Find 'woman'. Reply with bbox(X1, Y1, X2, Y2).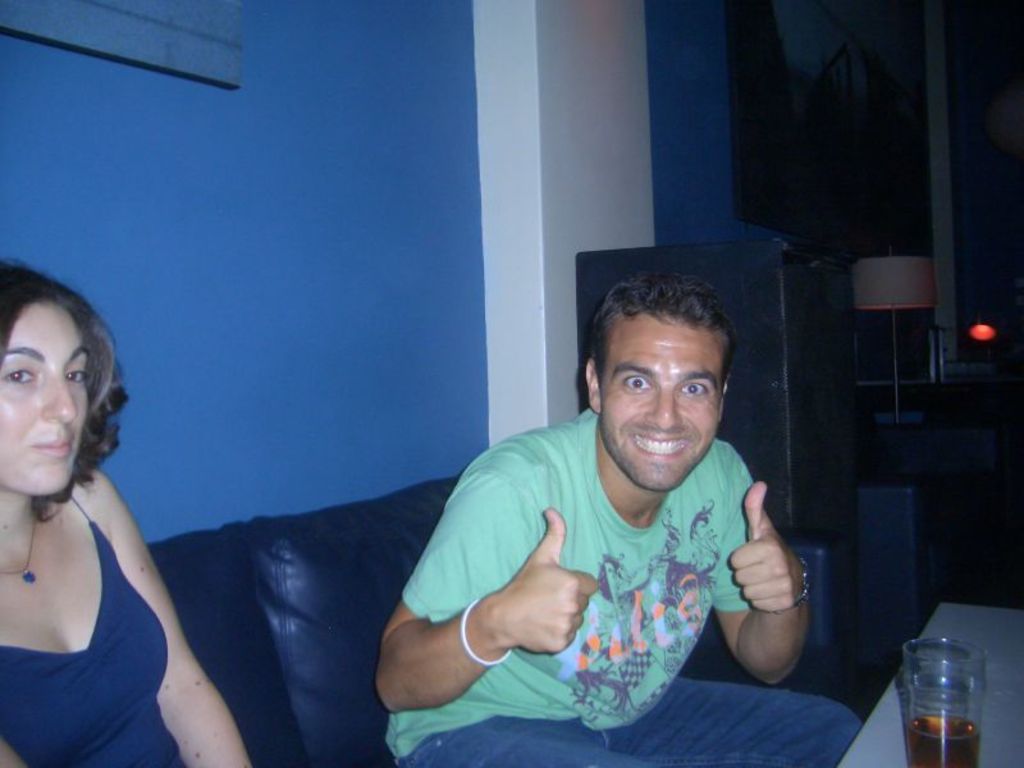
bbox(0, 234, 224, 745).
